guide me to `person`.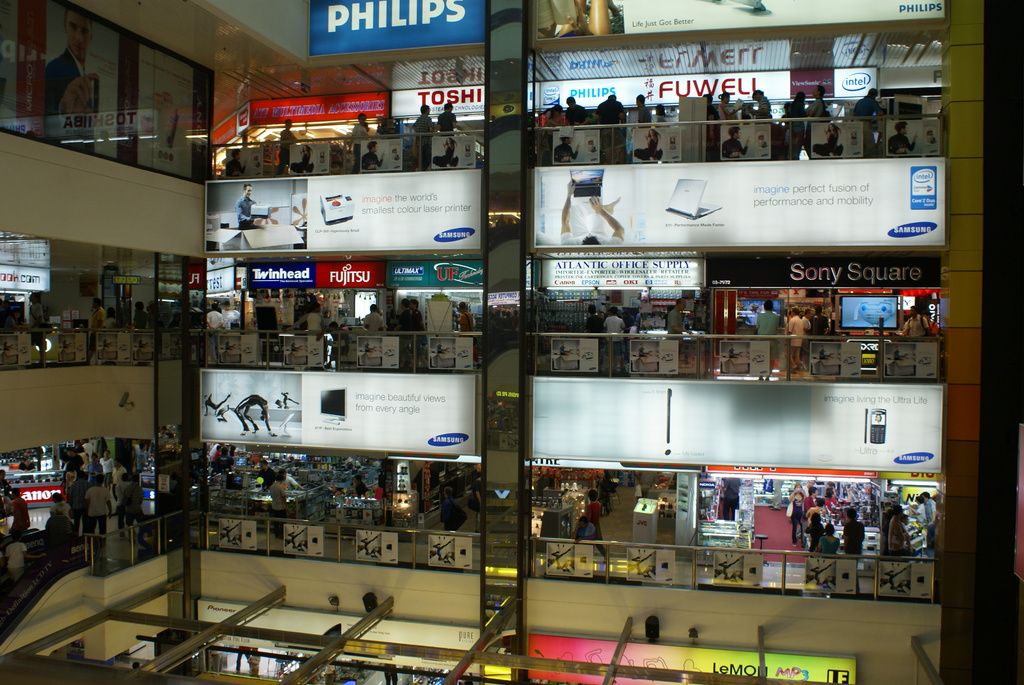
Guidance: x1=638, y1=471, x2=659, y2=503.
